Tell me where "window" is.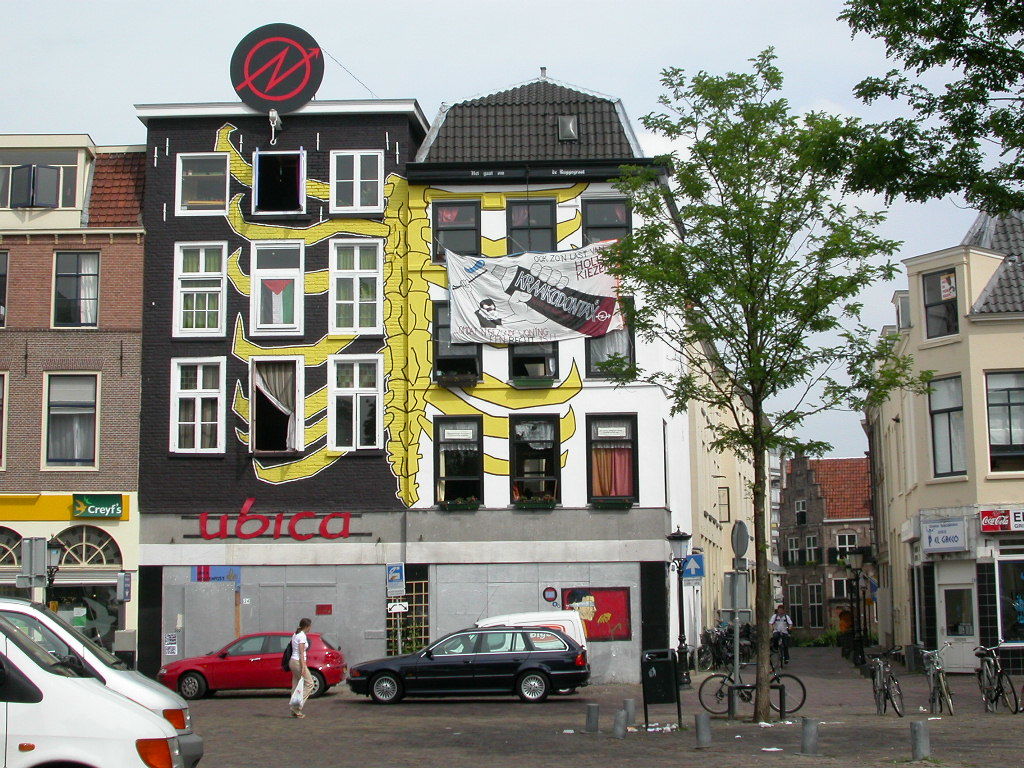
"window" is at region(507, 200, 553, 256).
